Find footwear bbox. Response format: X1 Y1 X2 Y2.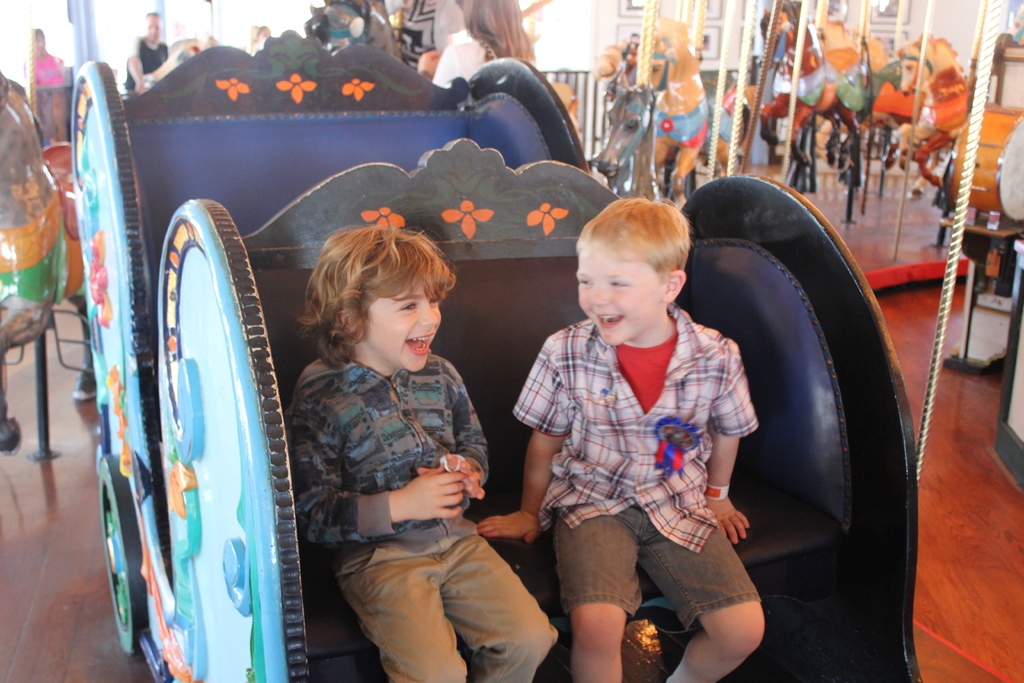
70 368 95 398.
